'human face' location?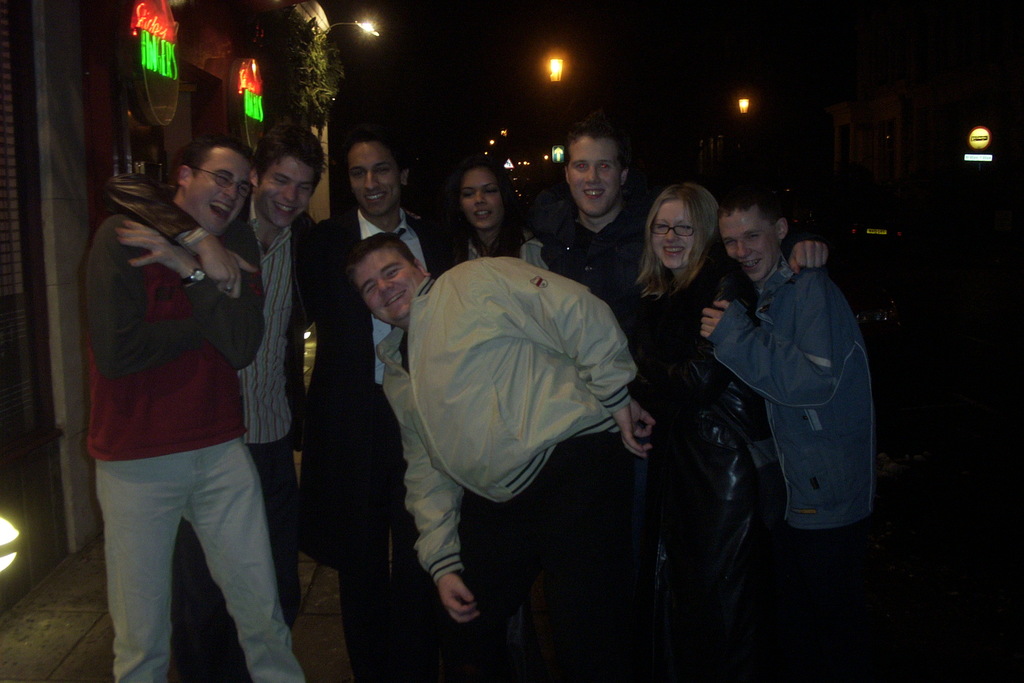
<box>717,206,778,282</box>
